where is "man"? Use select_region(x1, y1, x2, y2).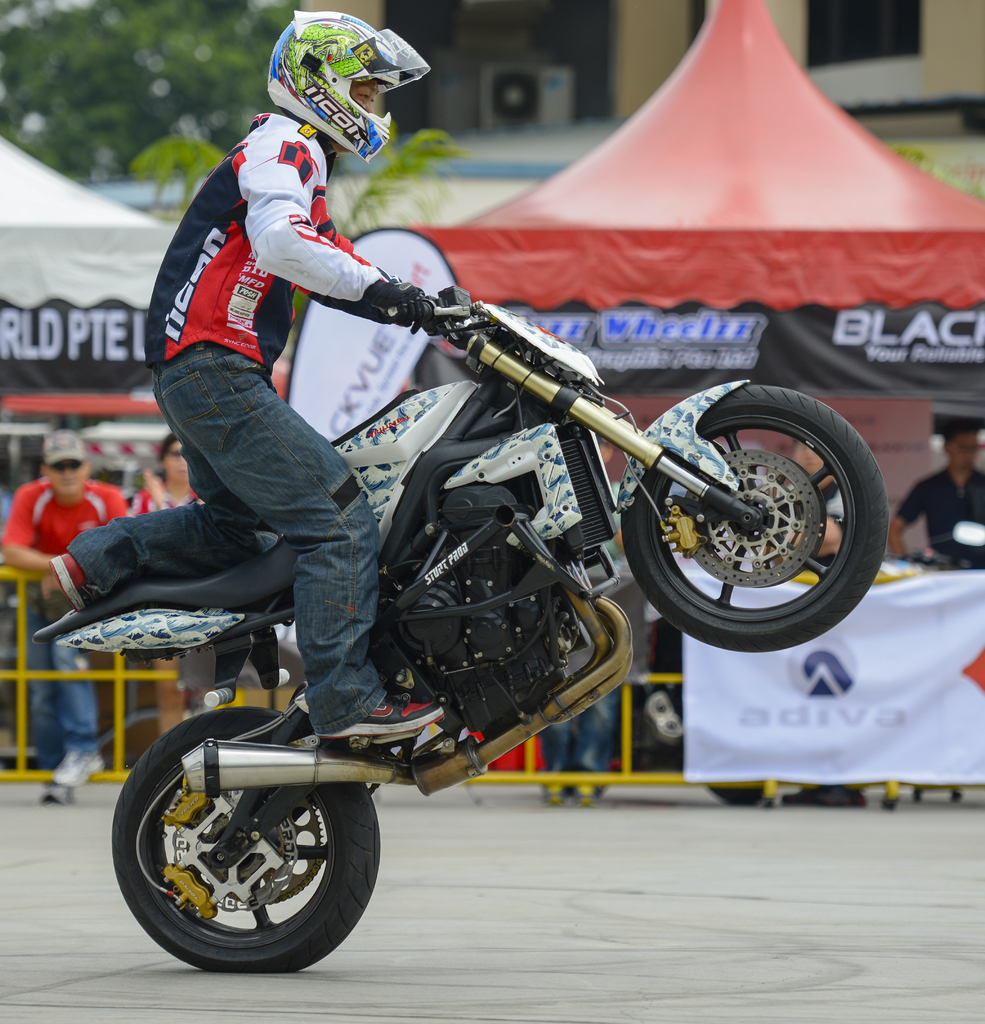
select_region(0, 429, 129, 784).
